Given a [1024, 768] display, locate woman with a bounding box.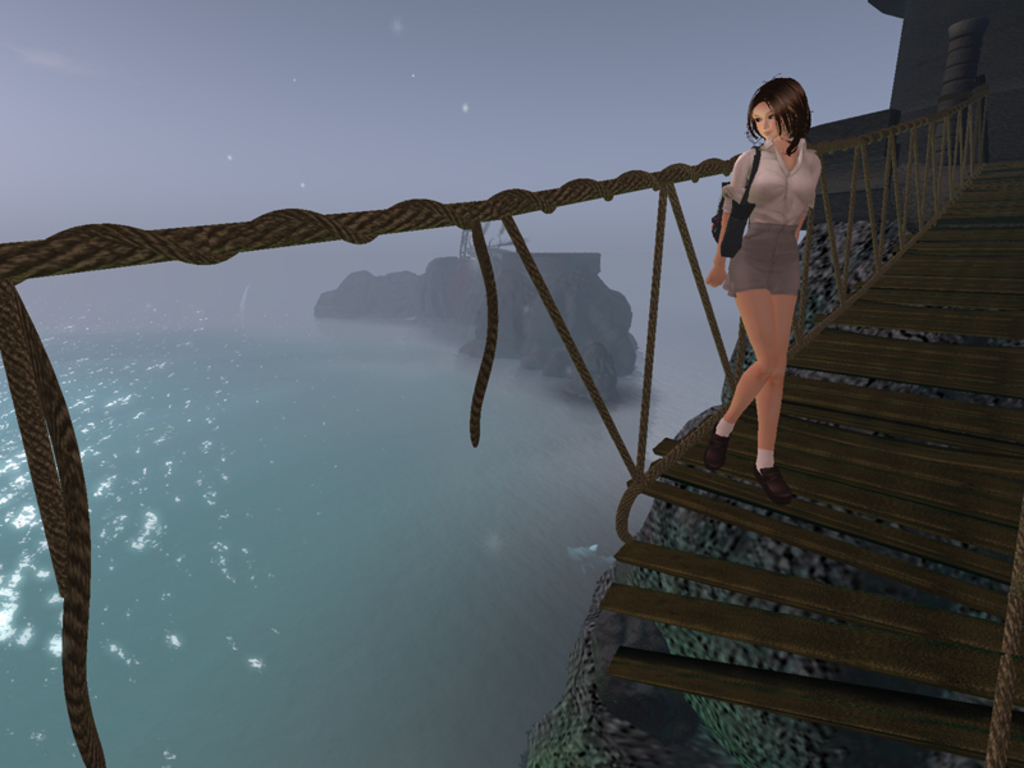
Located: <bbox>712, 77, 833, 475</bbox>.
